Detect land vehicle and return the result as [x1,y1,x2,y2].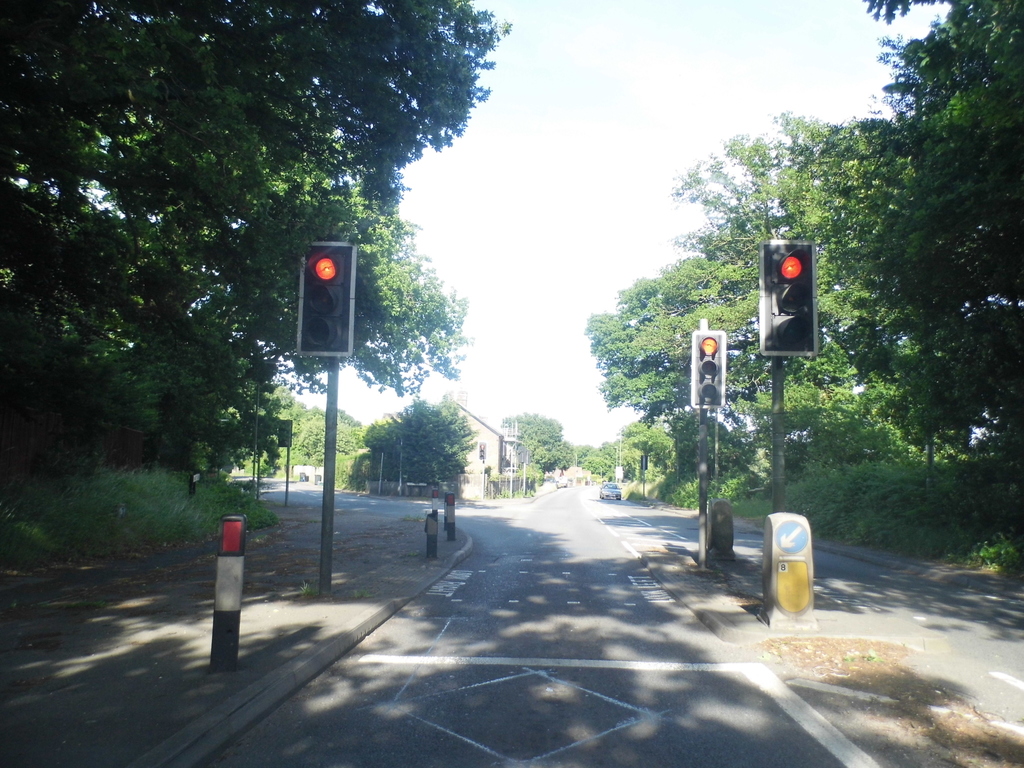
[602,480,616,497].
